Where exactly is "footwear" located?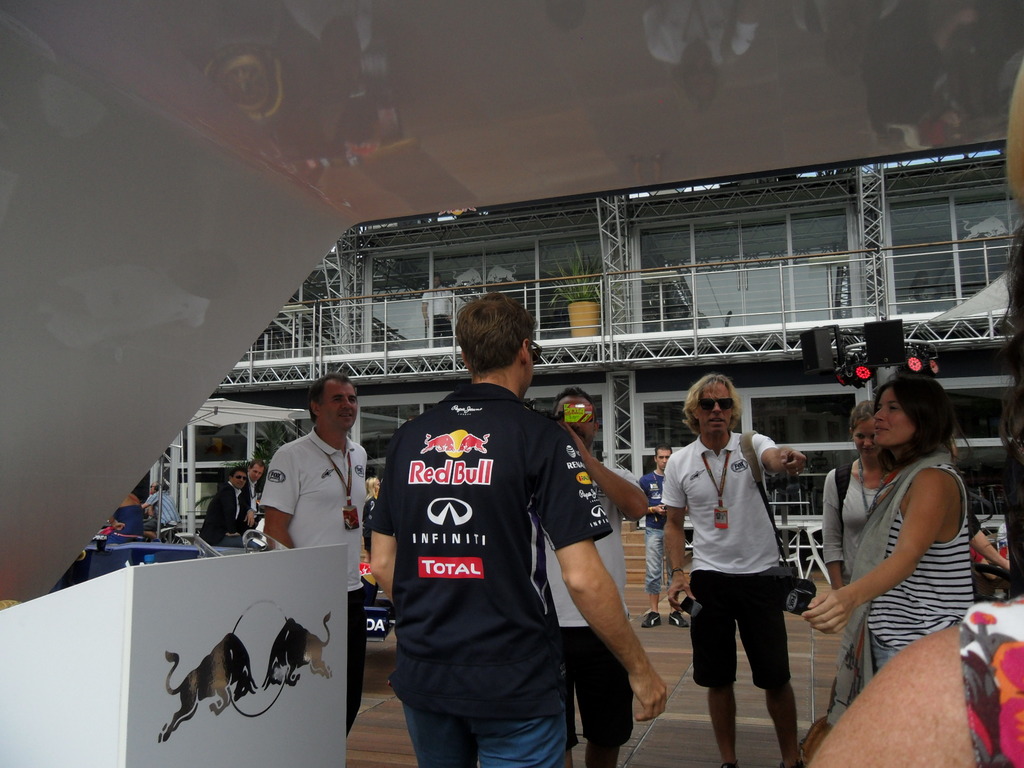
Its bounding box is [641,609,661,627].
